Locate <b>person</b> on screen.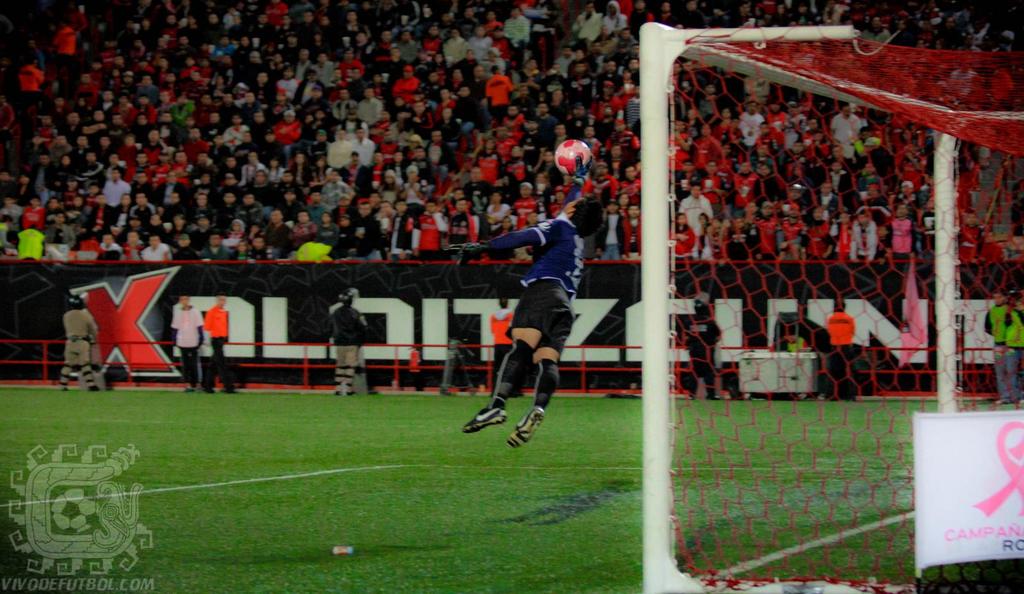
On screen at detection(415, 196, 444, 255).
